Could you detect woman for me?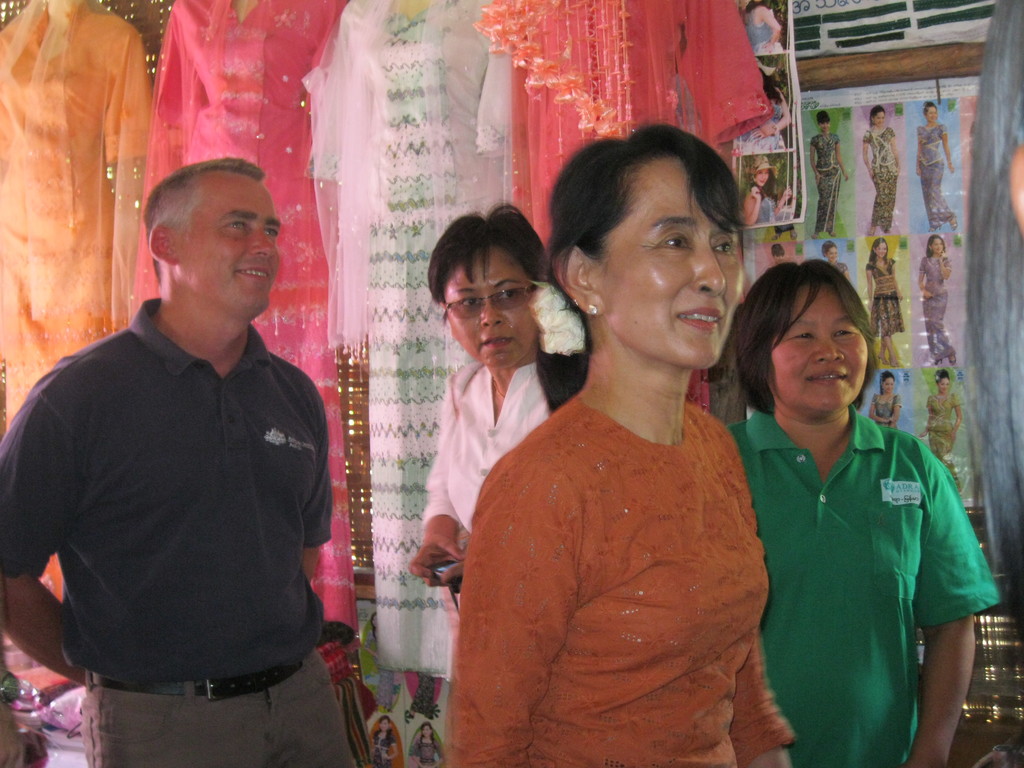
Detection result: region(757, 0, 790, 49).
